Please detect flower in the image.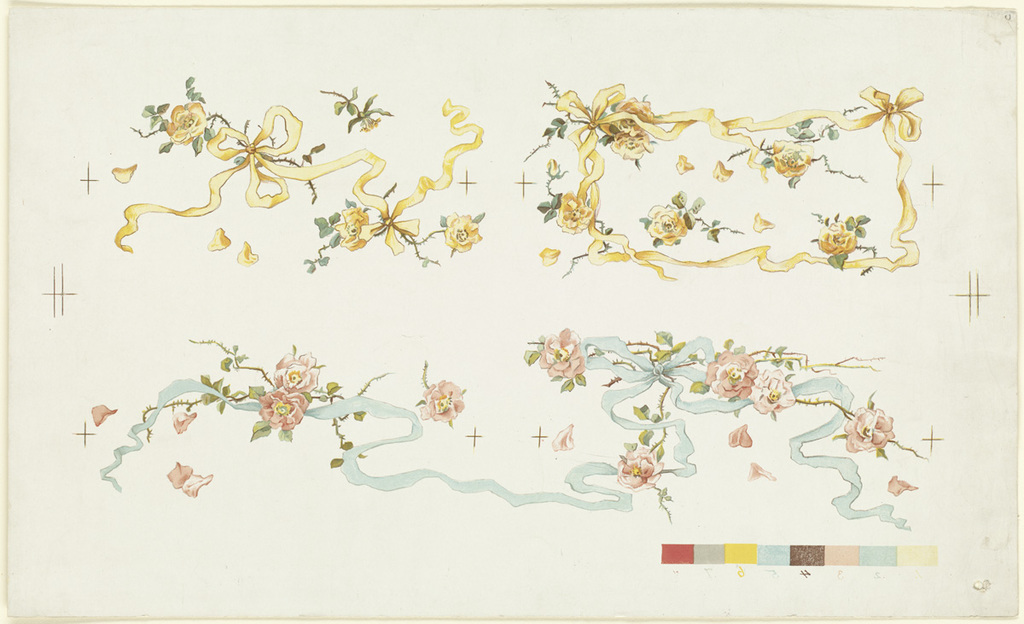
{"left": 648, "top": 206, "right": 686, "bottom": 245}.
